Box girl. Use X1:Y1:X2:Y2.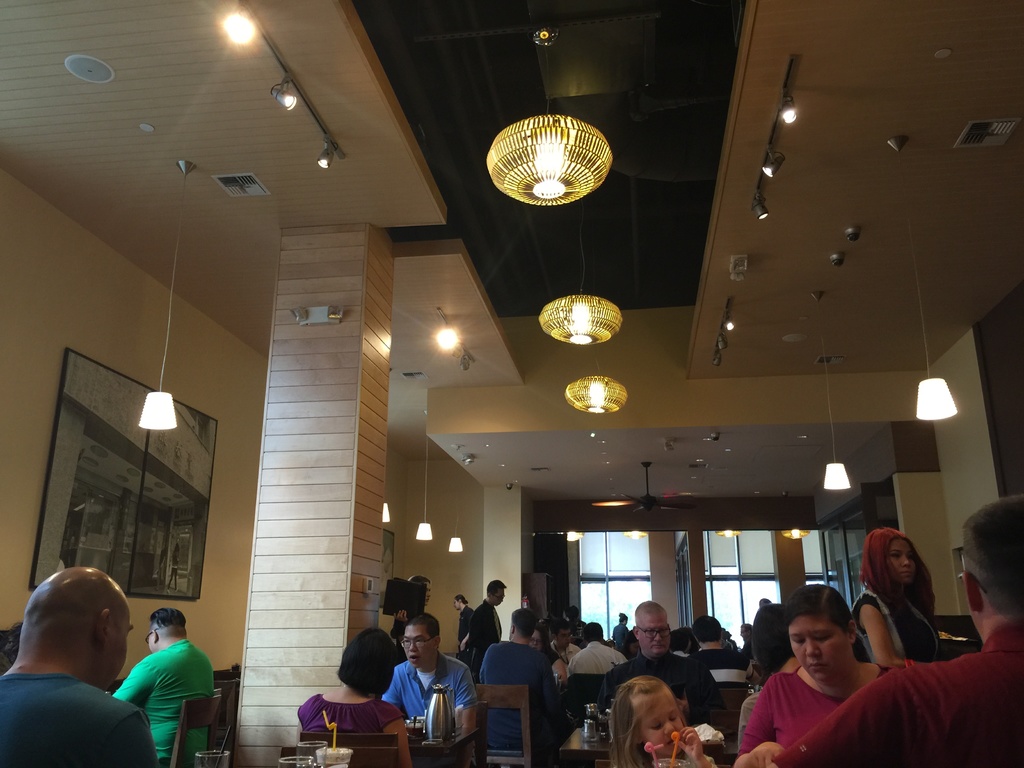
299:625:417:767.
